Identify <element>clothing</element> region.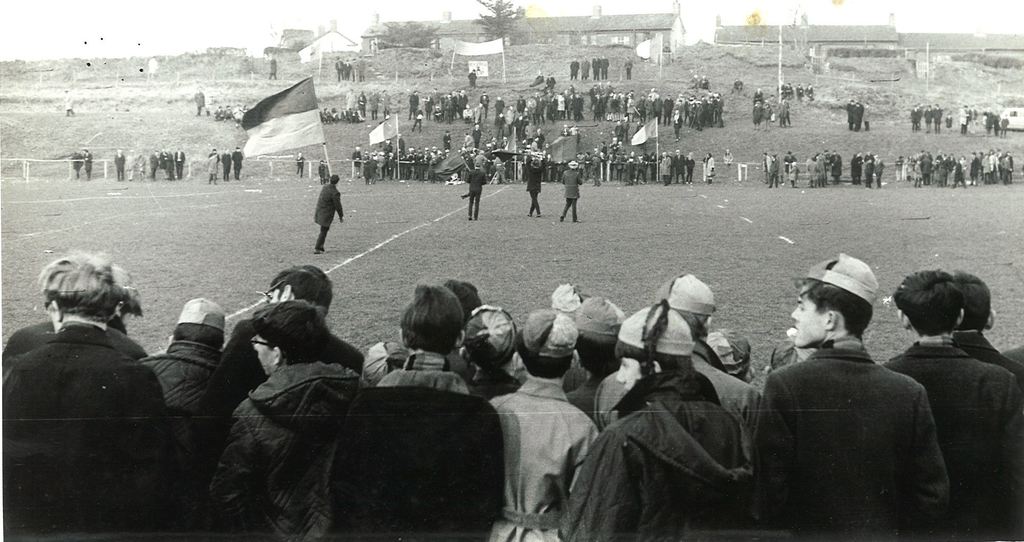
Region: (561, 164, 577, 219).
